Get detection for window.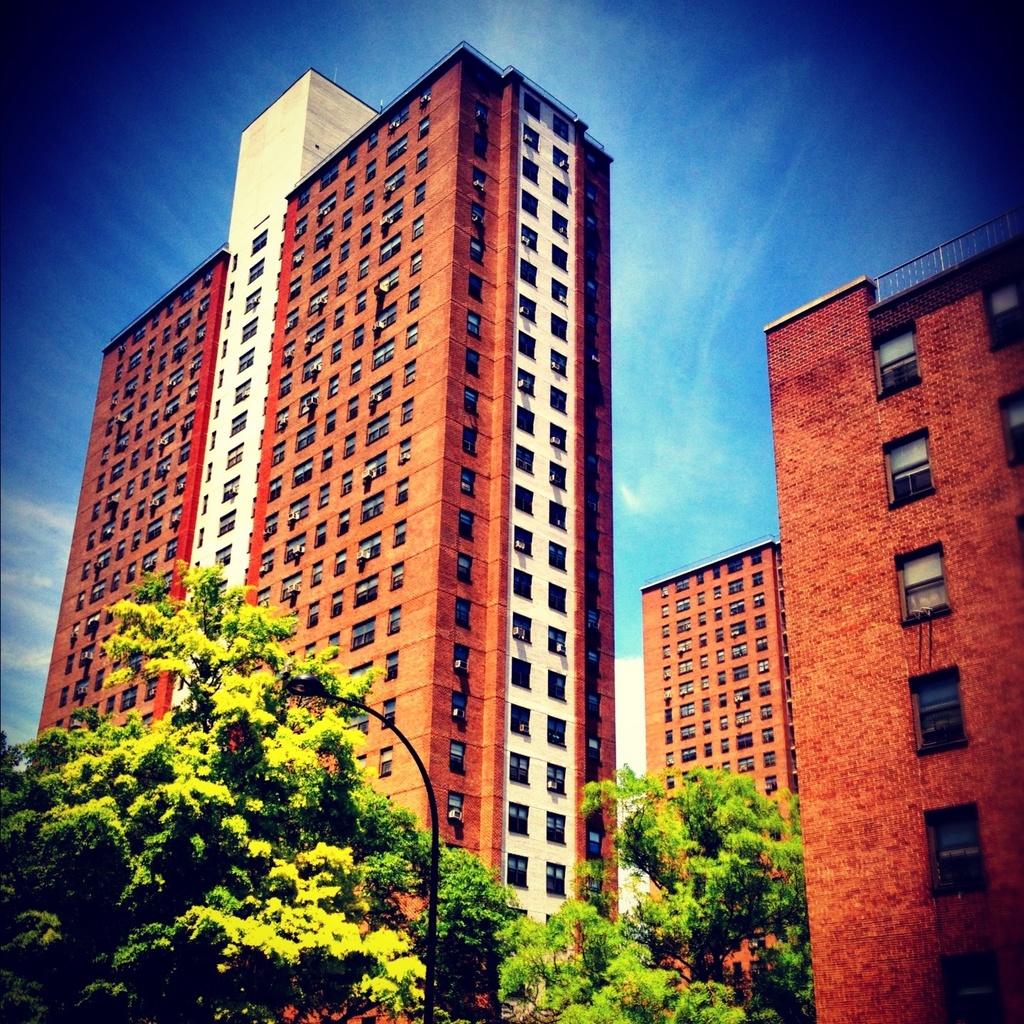
Detection: (141,676,157,700).
